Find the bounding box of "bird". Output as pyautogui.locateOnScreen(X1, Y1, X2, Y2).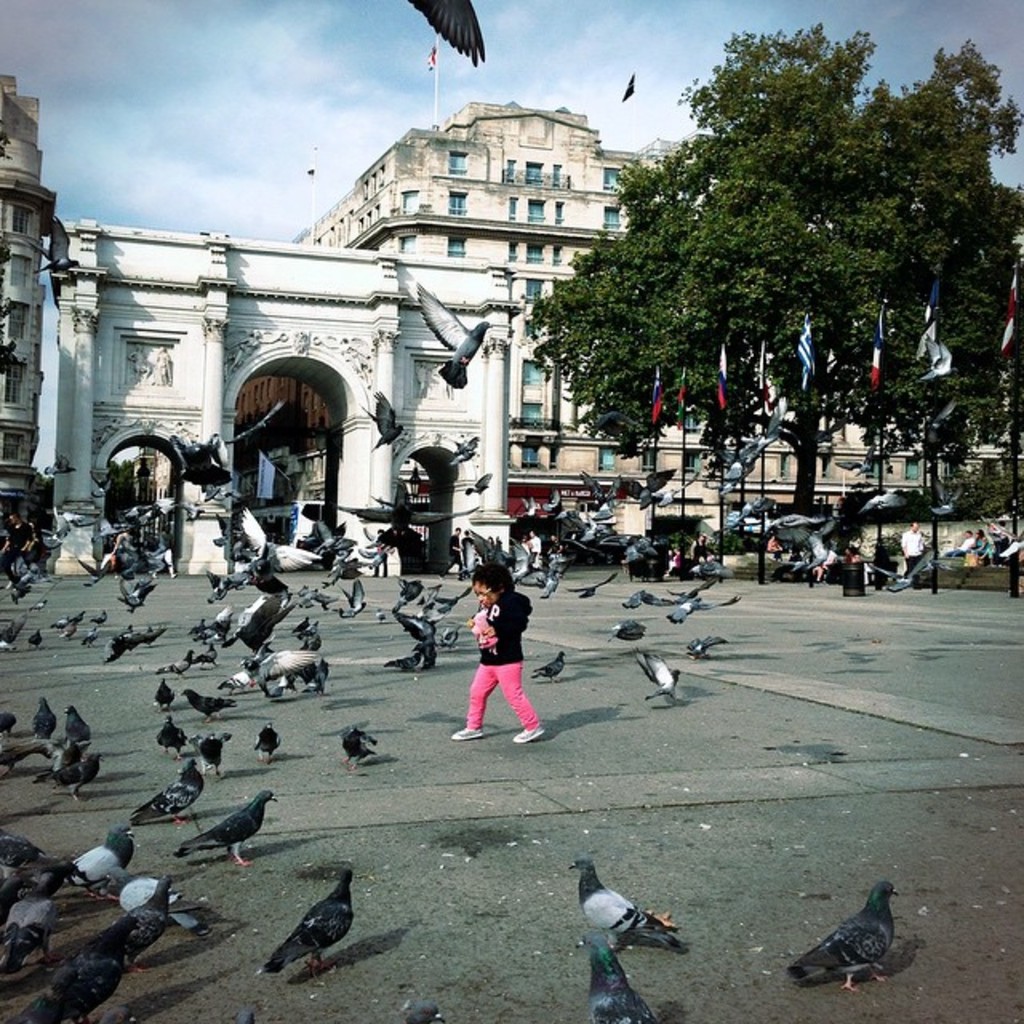
pyautogui.locateOnScreen(158, 714, 189, 755).
